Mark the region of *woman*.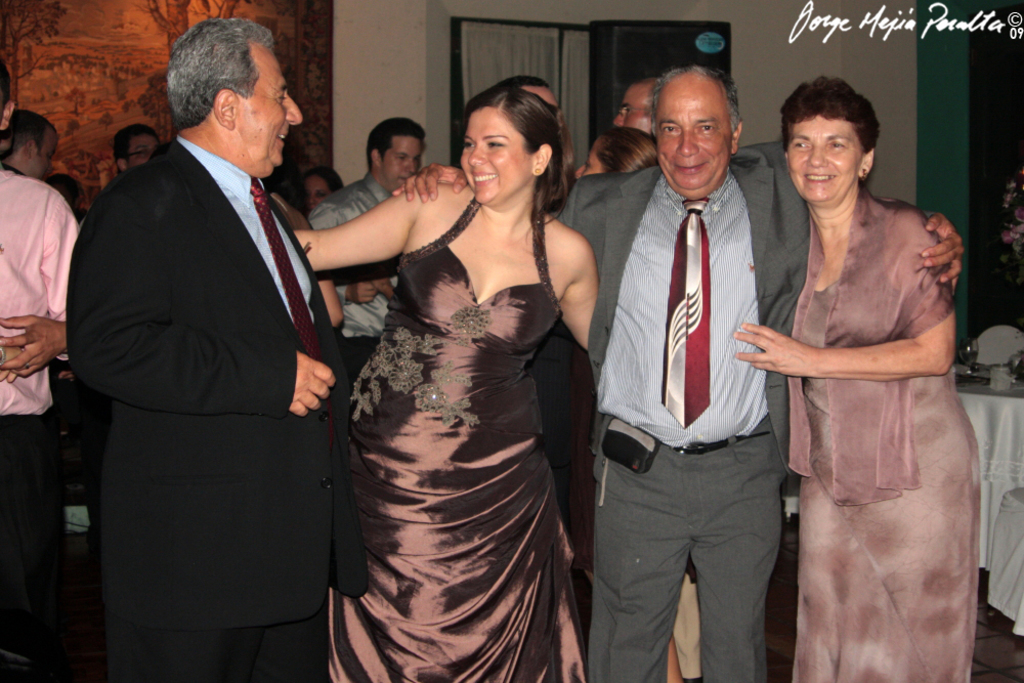
Region: bbox=[731, 82, 981, 682].
